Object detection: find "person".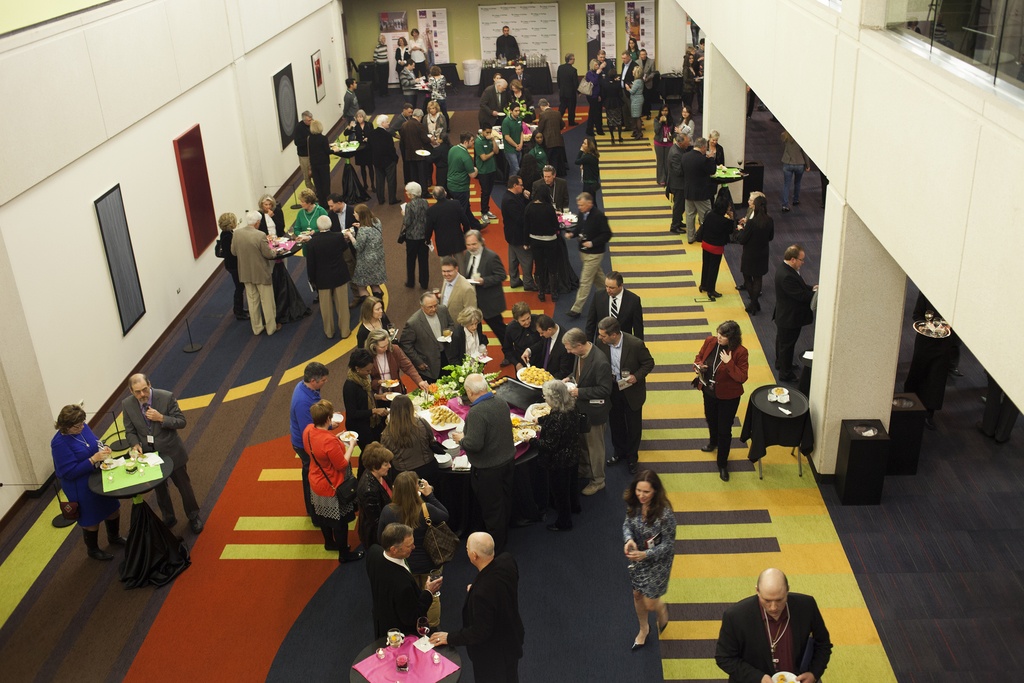
detection(358, 442, 394, 541).
